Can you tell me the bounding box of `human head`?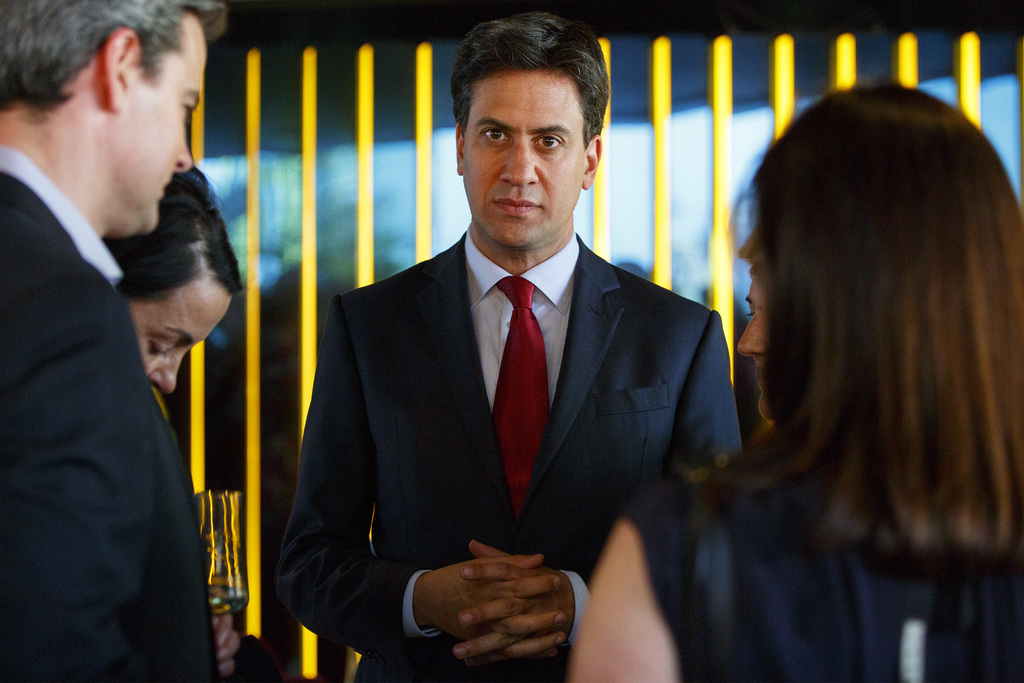
[452, 12, 602, 251].
